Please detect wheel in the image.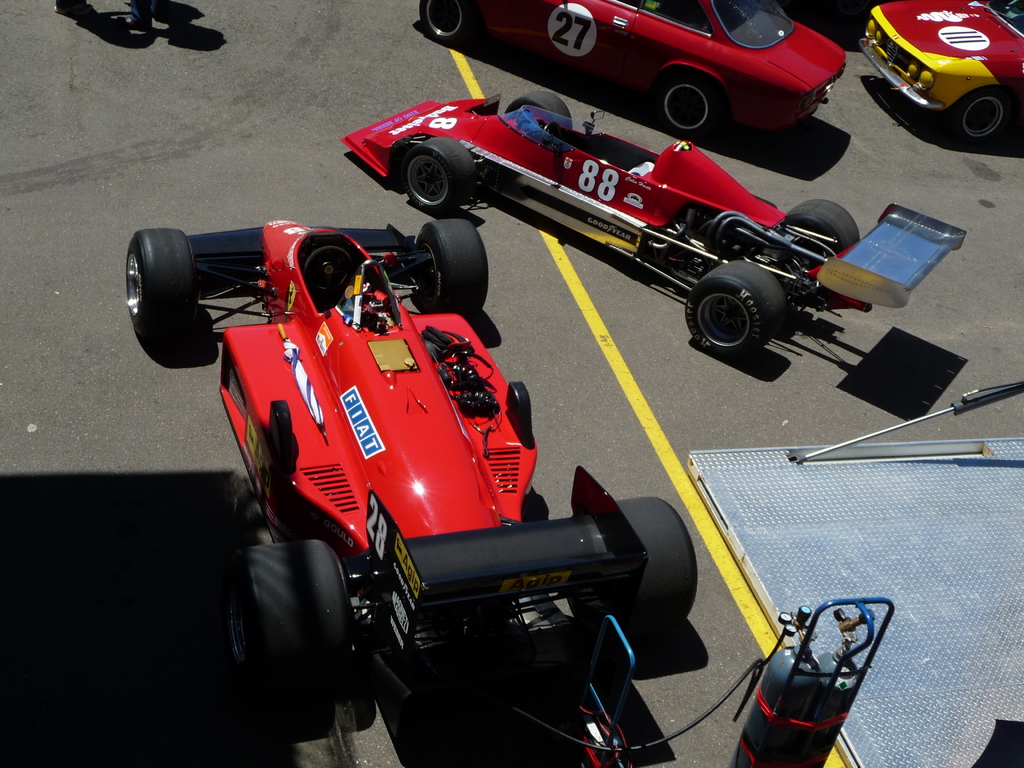
box=[404, 135, 465, 214].
